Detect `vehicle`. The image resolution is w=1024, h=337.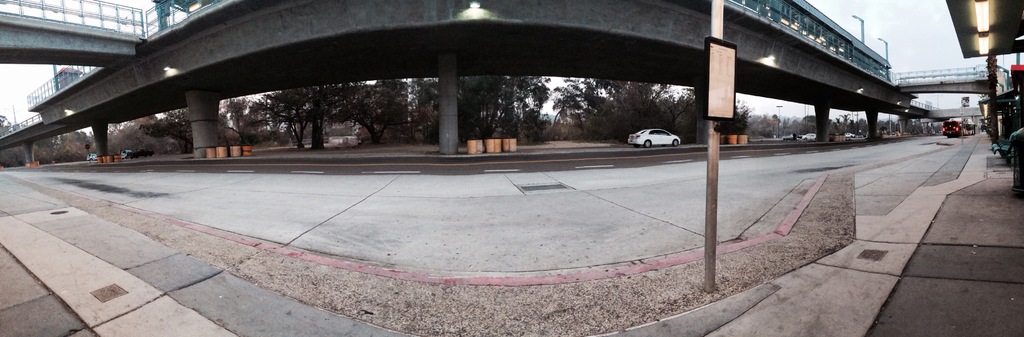
798/132/817/141.
